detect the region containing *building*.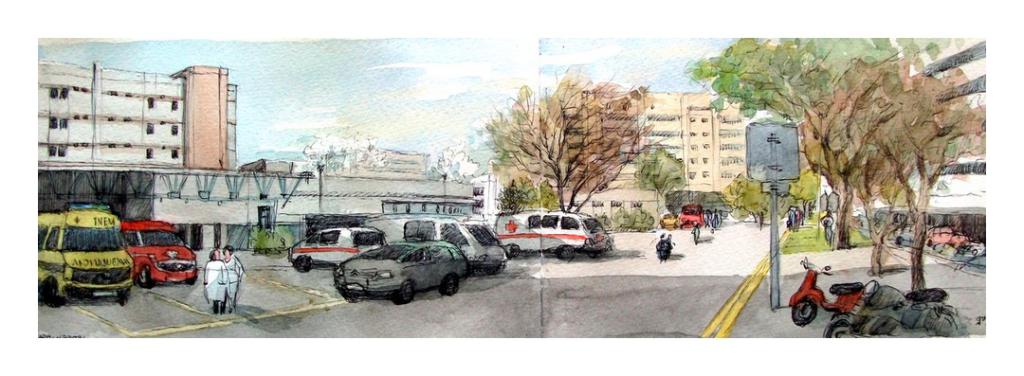
[39,151,475,257].
